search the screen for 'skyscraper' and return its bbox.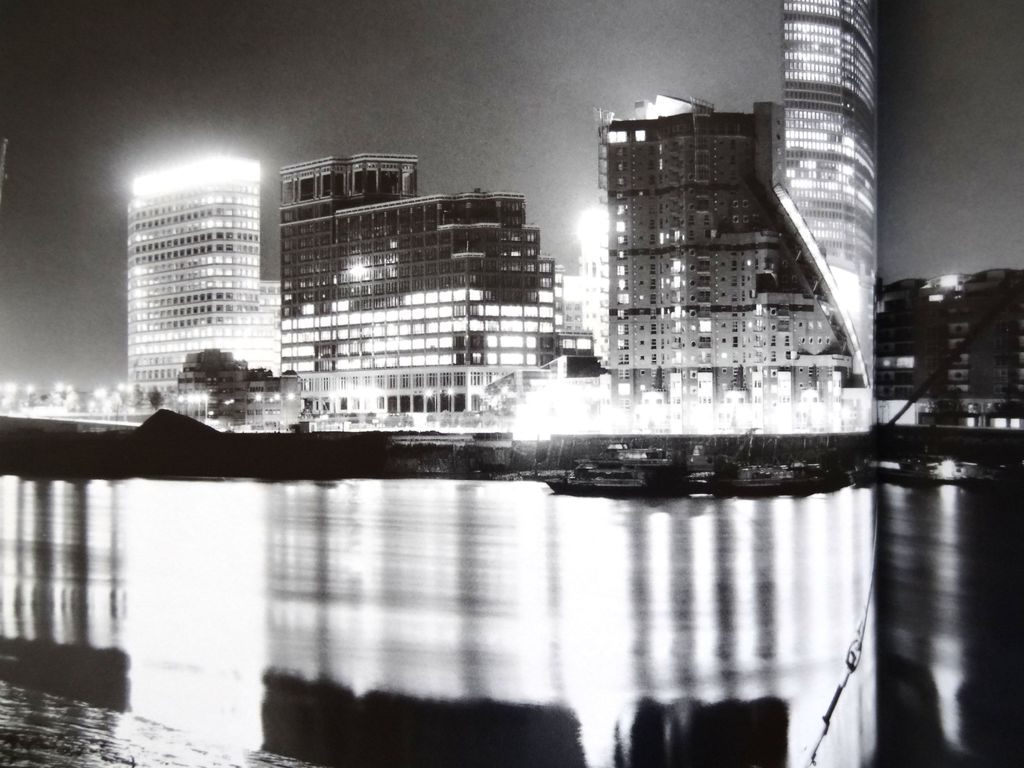
Found: x1=599 y1=0 x2=876 y2=428.
